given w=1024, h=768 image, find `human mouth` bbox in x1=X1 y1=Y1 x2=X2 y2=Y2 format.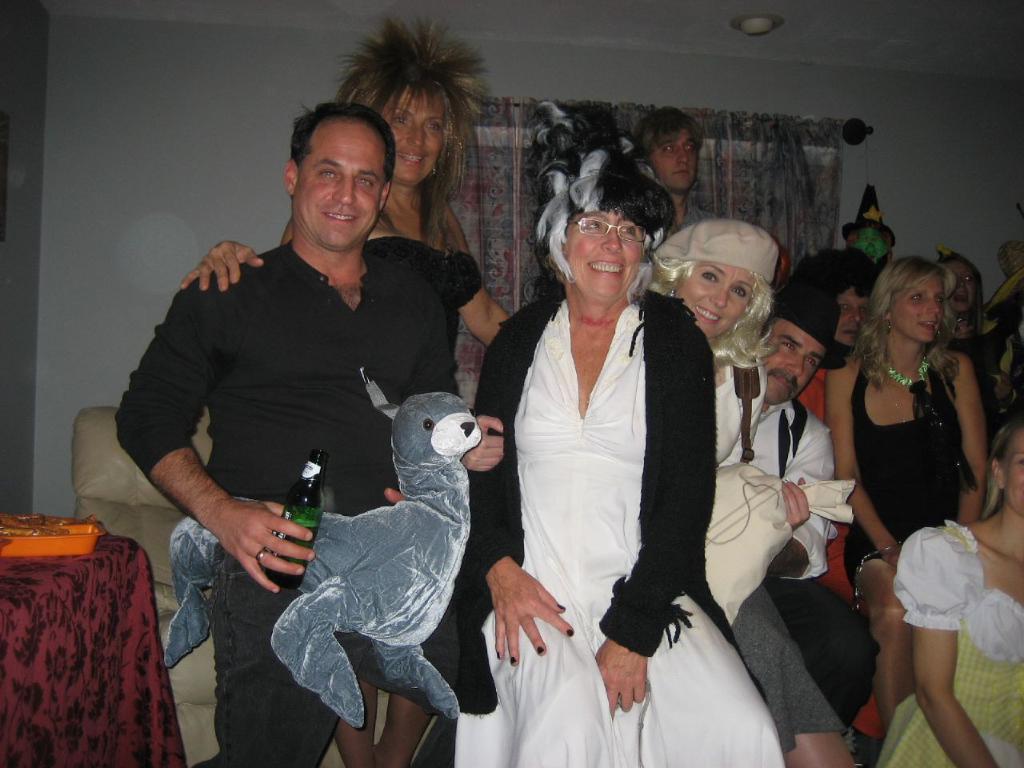
x1=393 y1=149 x2=423 y2=163.
